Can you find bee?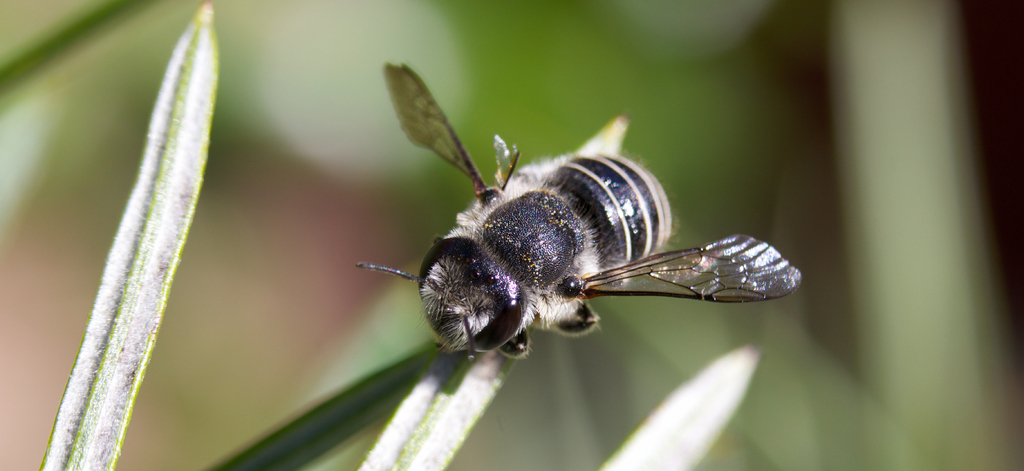
Yes, bounding box: 323 89 797 381.
